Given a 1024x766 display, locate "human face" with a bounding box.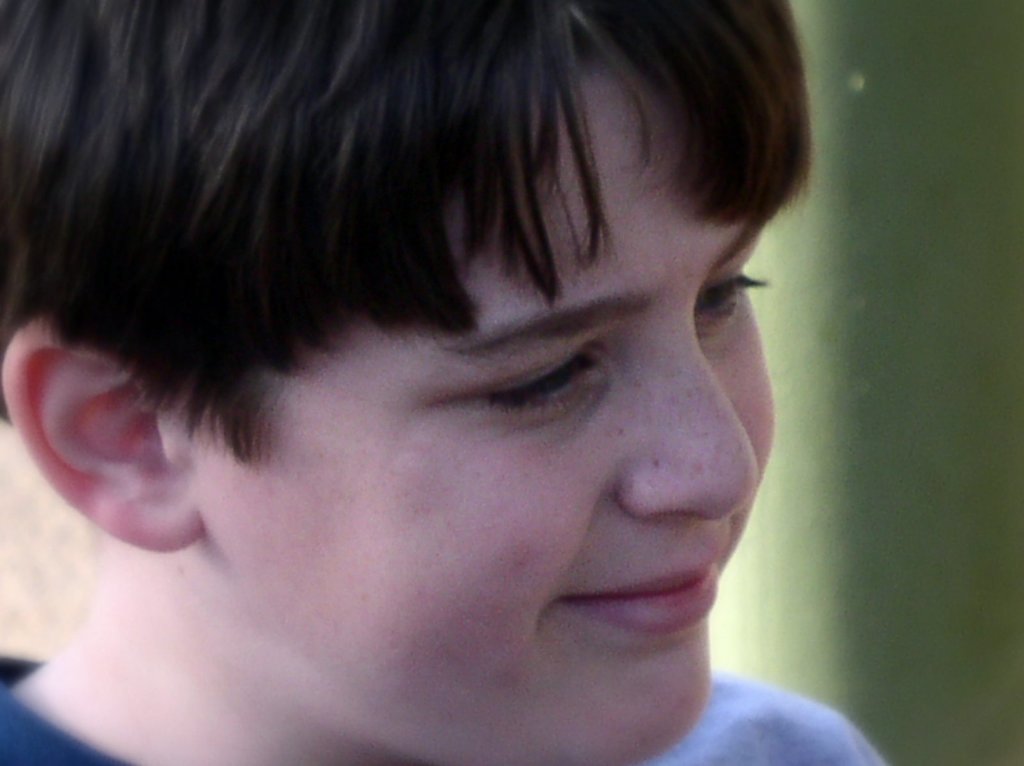
Located: 199/36/783/765.
